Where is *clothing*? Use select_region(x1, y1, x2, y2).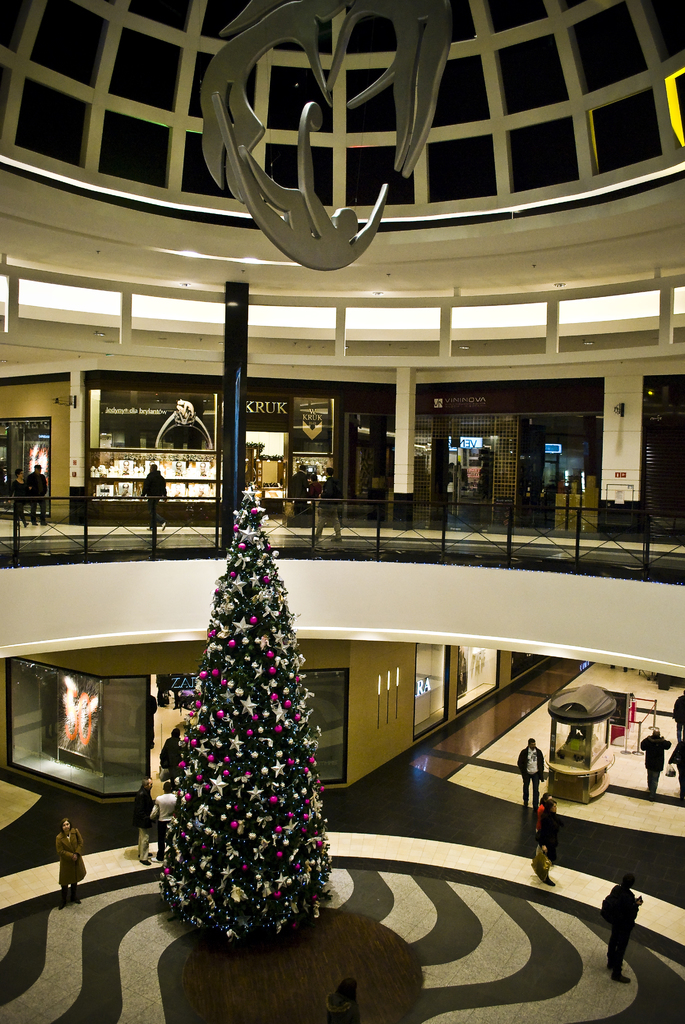
select_region(599, 877, 642, 975).
